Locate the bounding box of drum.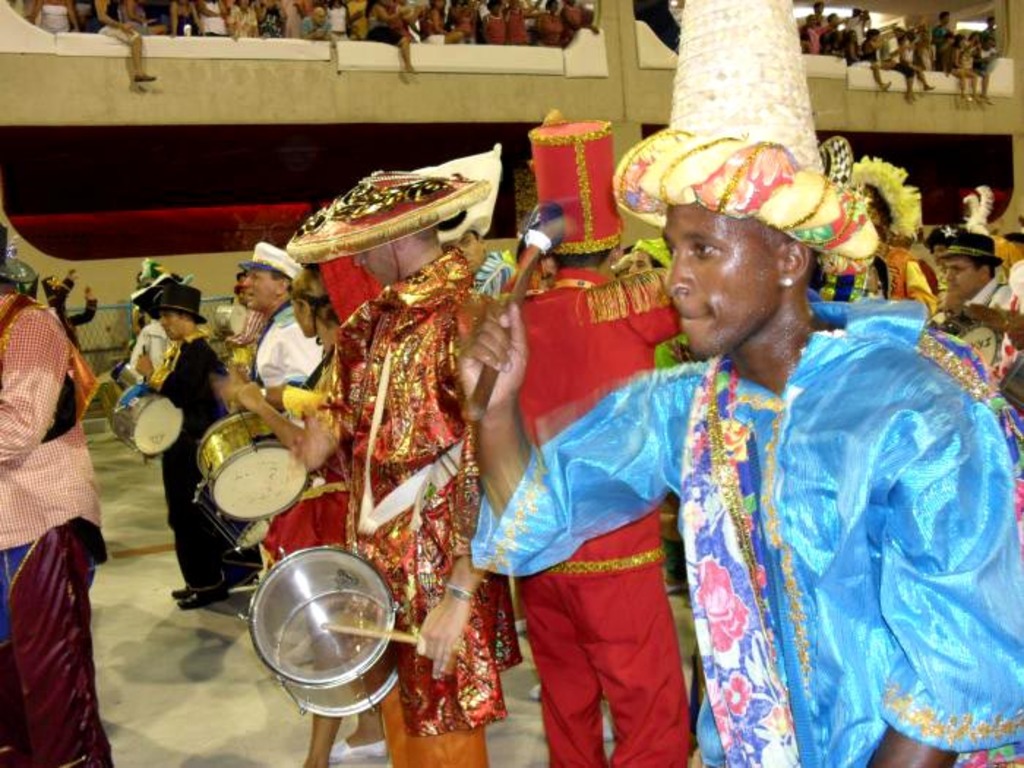
Bounding box: Rect(238, 546, 396, 715).
